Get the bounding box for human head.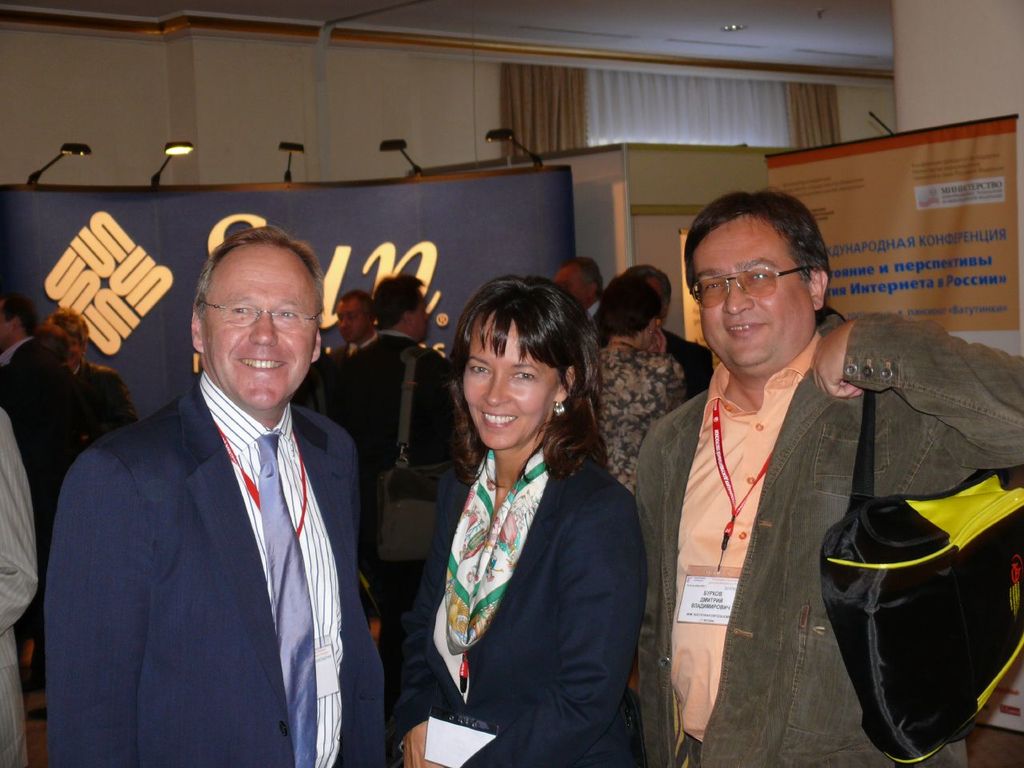
(337,290,370,344).
